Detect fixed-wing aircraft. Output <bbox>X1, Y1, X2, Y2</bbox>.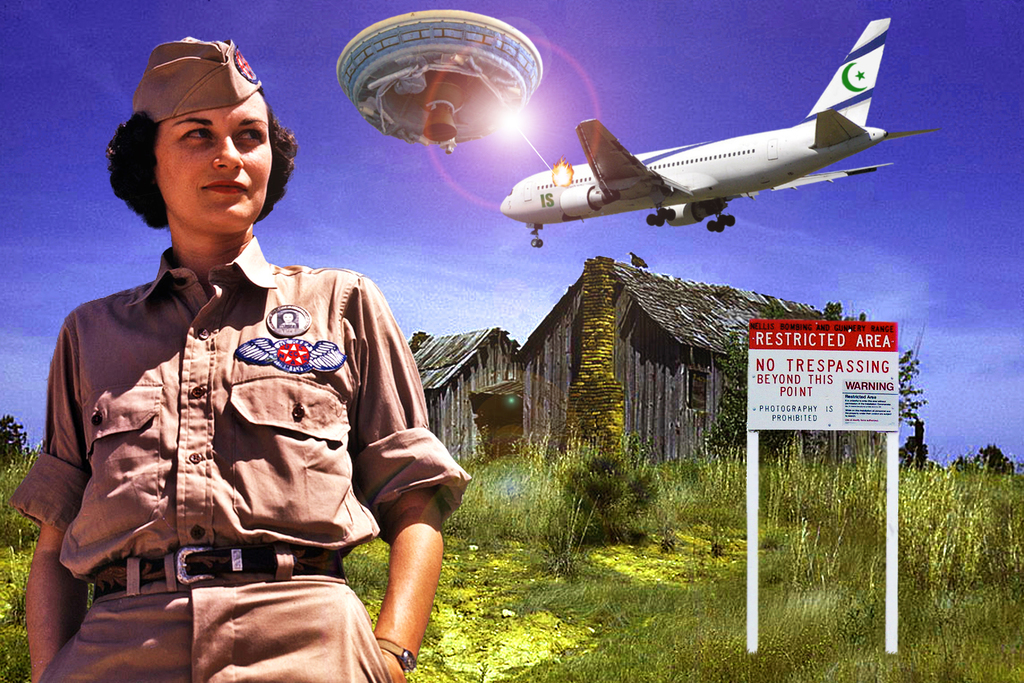
<bbox>499, 15, 941, 252</bbox>.
